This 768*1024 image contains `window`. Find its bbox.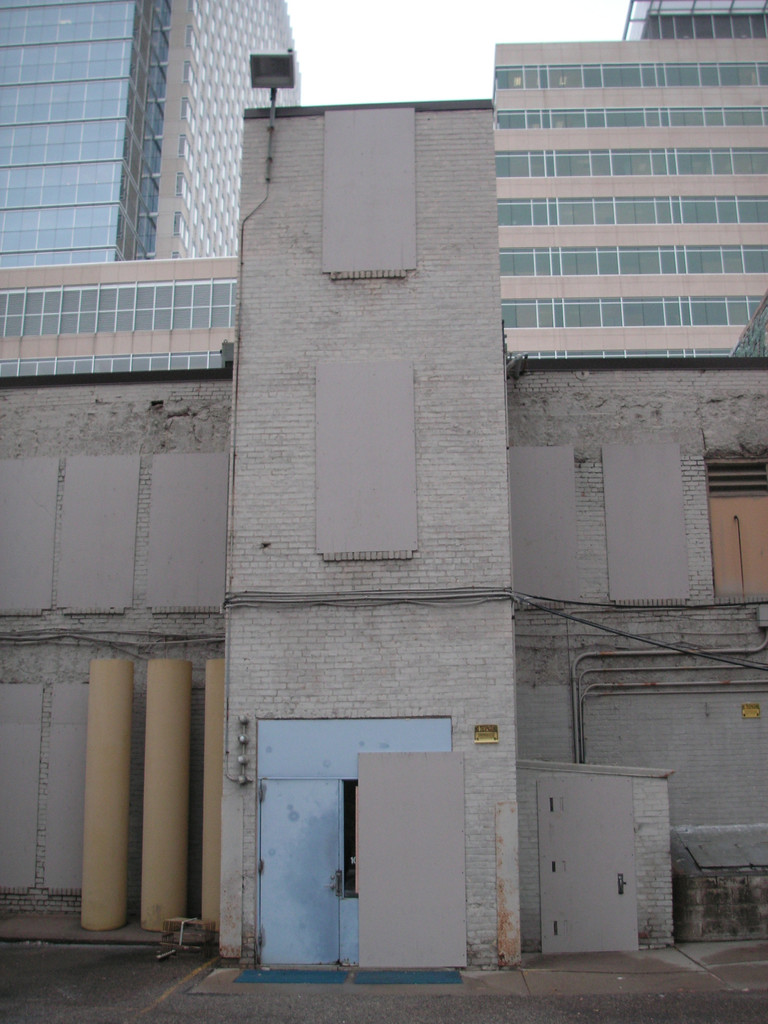
detection(732, 143, 767, 173).
